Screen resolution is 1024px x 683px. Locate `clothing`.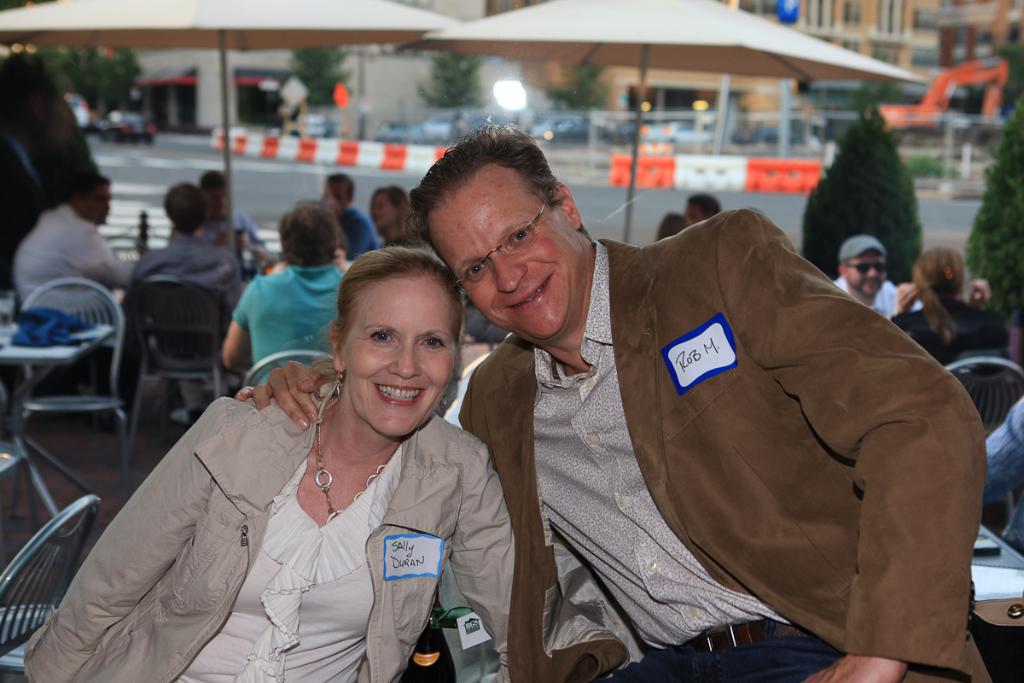
x1=231 y1=260 x2=353 y2=385.
